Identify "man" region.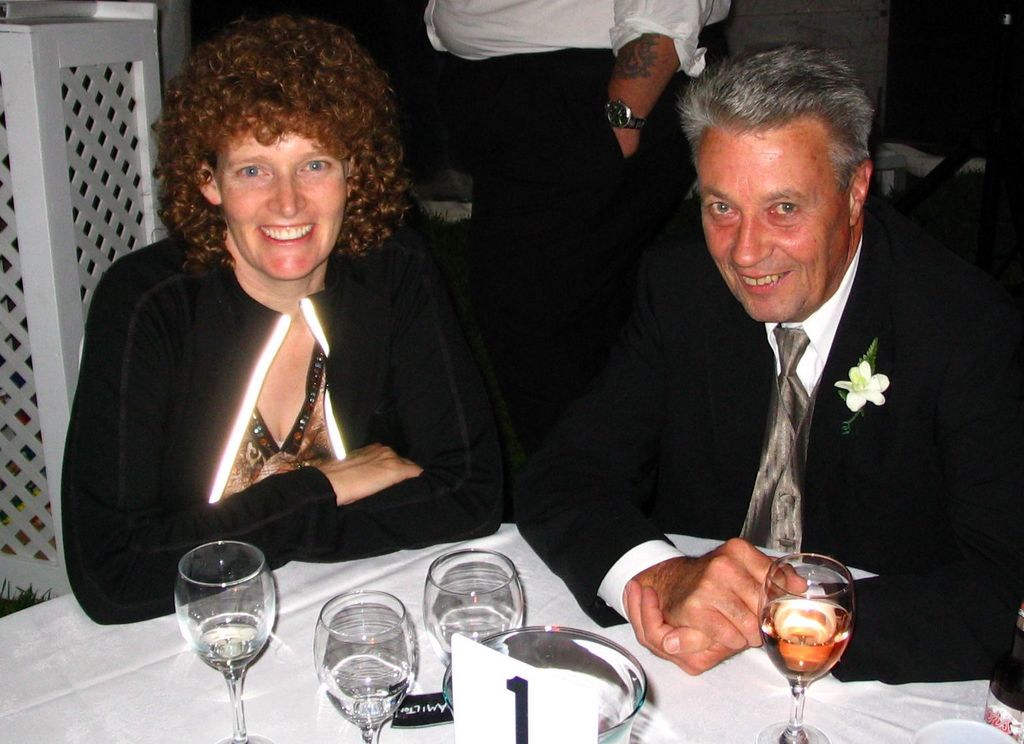
Region: (left=526, top=71, right=1001, bottom=682).
